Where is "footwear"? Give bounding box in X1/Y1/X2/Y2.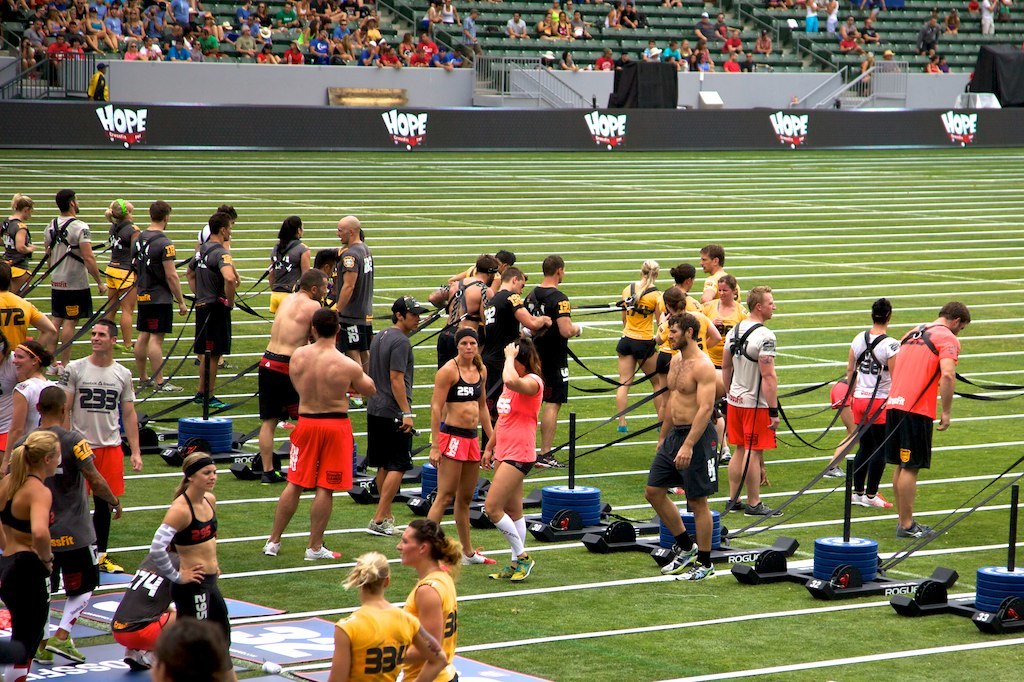
367/519/400/539.
